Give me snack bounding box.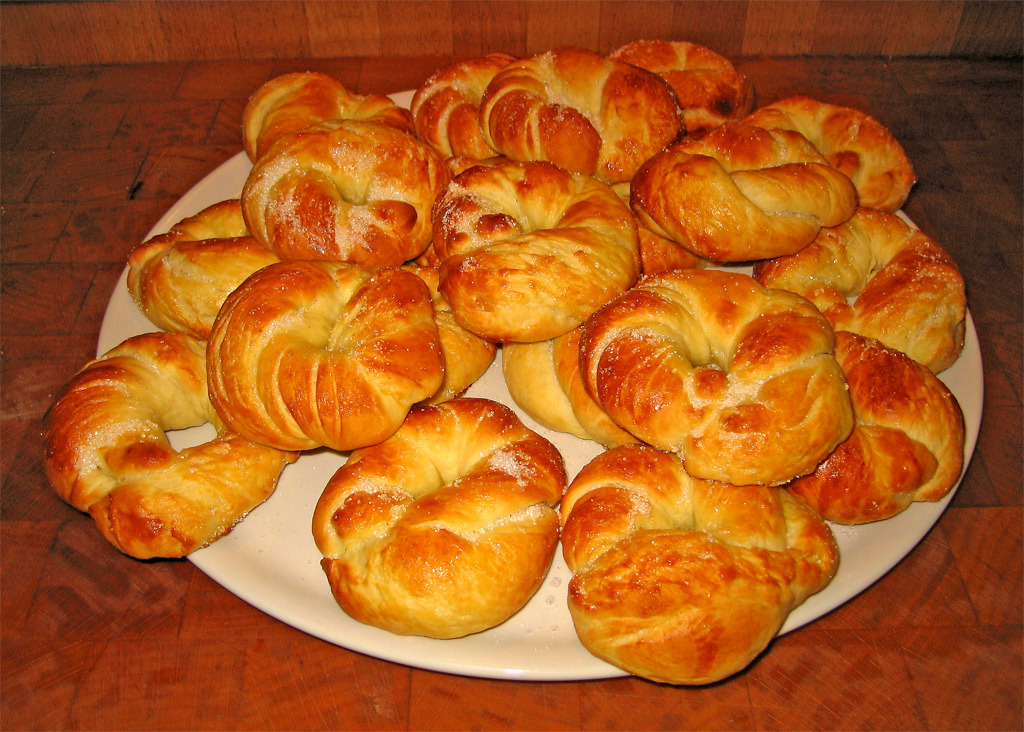
rect(569, 263, 855, 485).
